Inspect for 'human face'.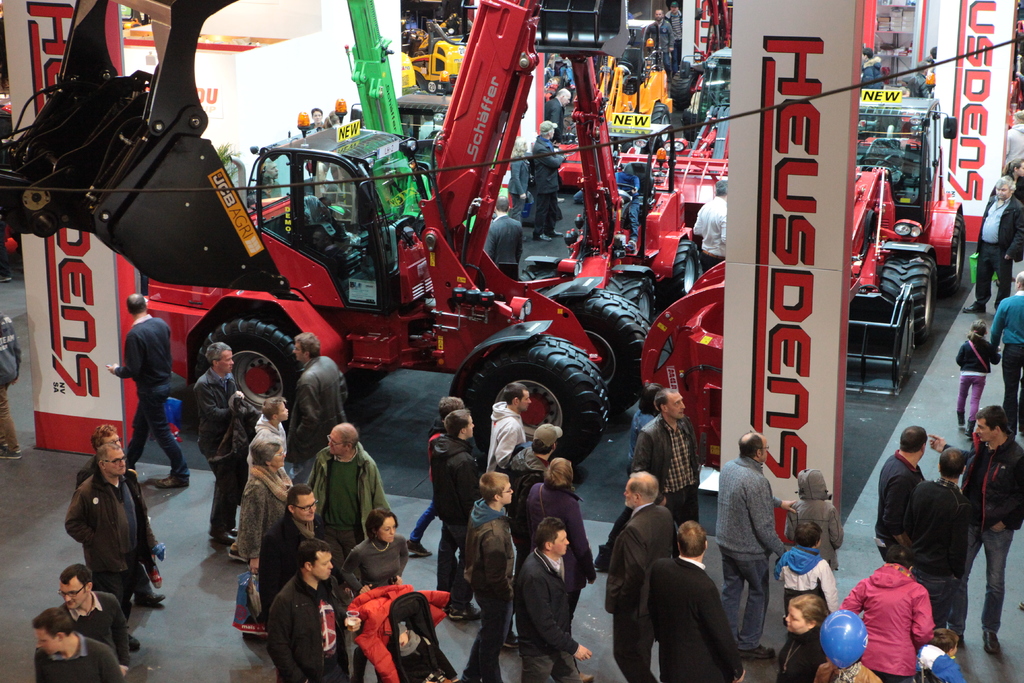
Inspection: box=[105, 431, 124, 447].
